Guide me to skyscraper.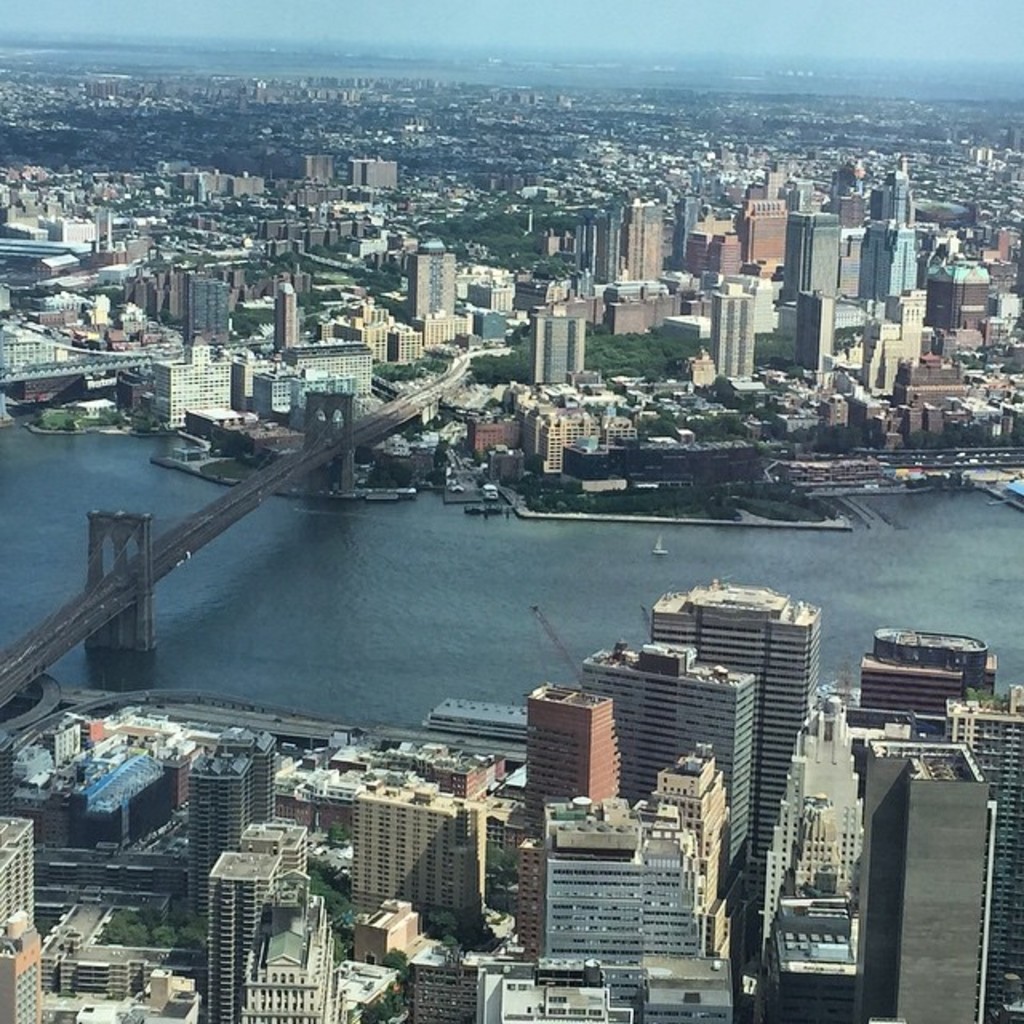
Guidance: locate(848, 741, 982, 1022).
